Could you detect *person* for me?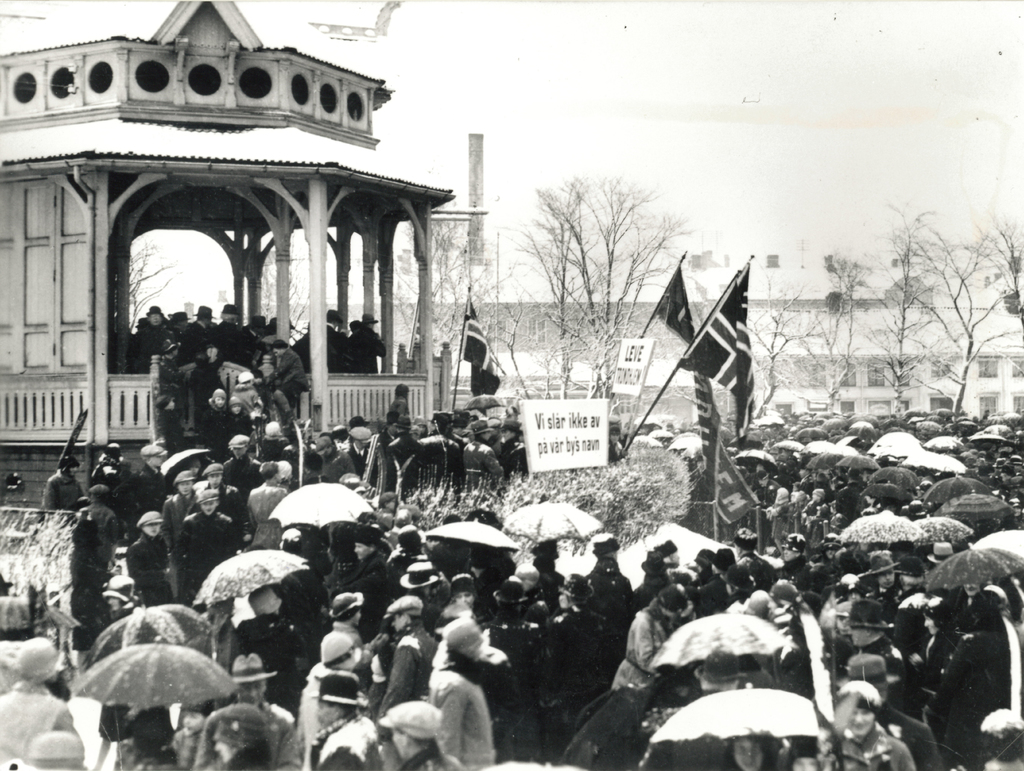
Detection result: bbox=[228, 305, 256, 375].
